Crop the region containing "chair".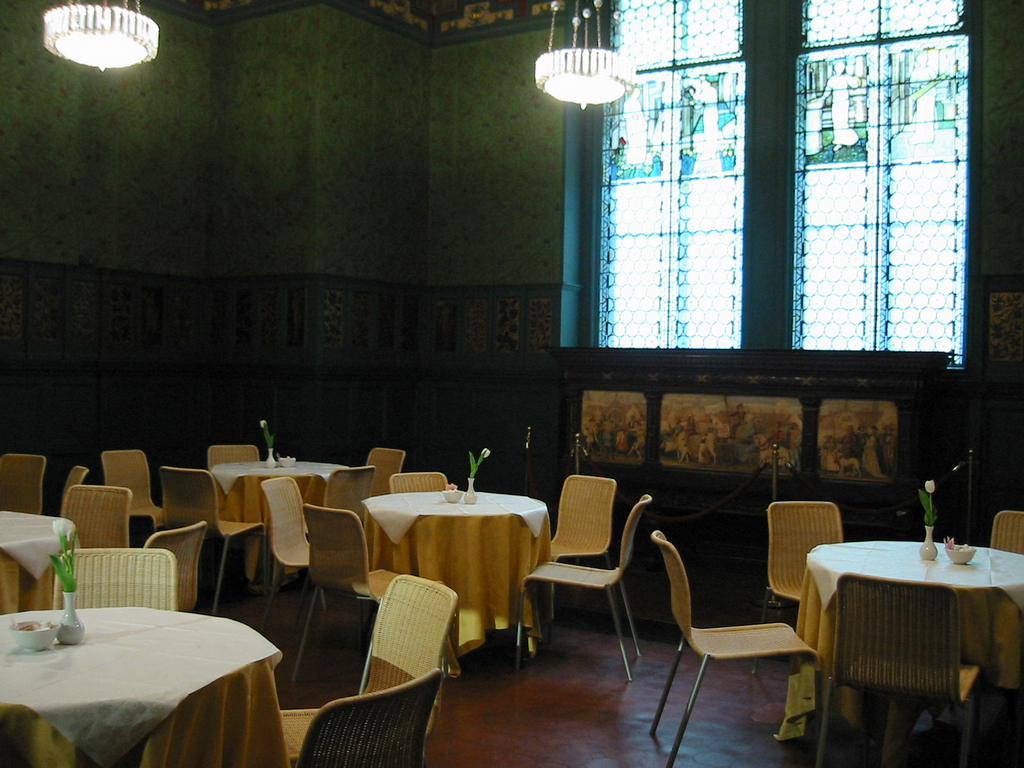
Crop region: bbox=(62, 483, 136, 545).
